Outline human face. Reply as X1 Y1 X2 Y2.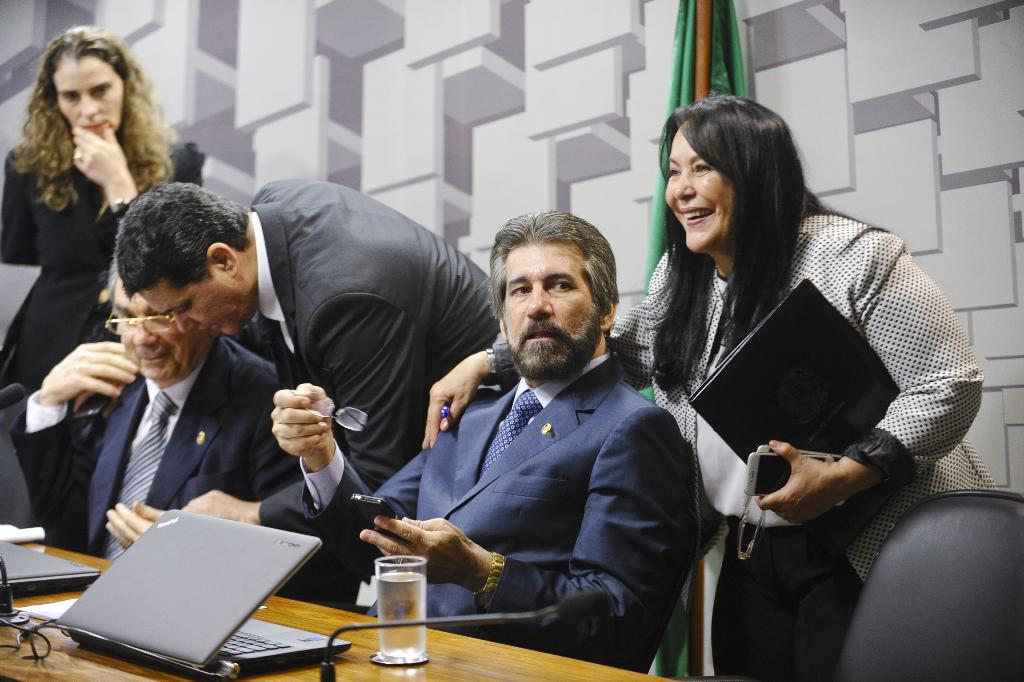
503 247 594 370.
